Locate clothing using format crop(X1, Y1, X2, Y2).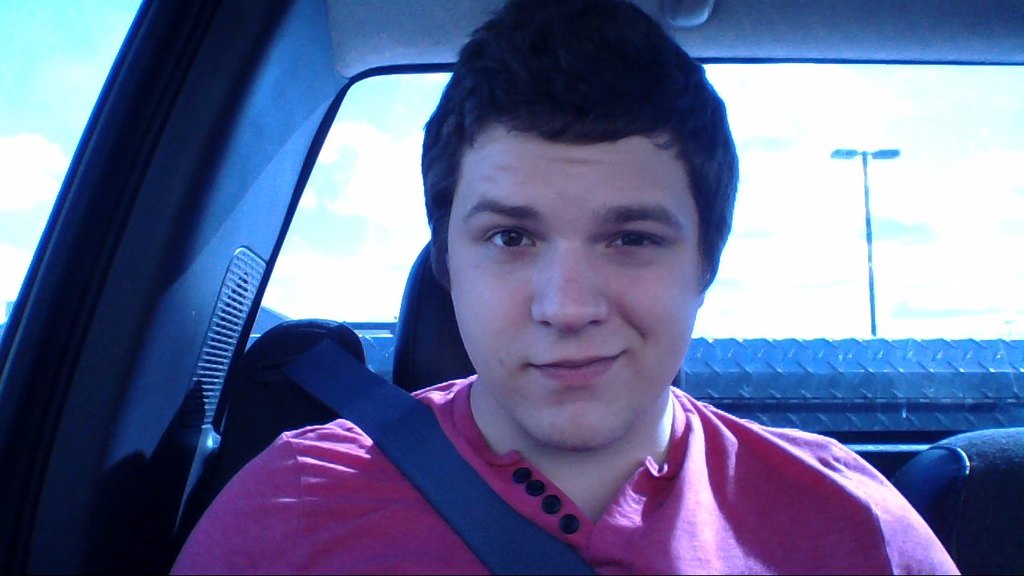
crop(310, 354, 971, 566).
